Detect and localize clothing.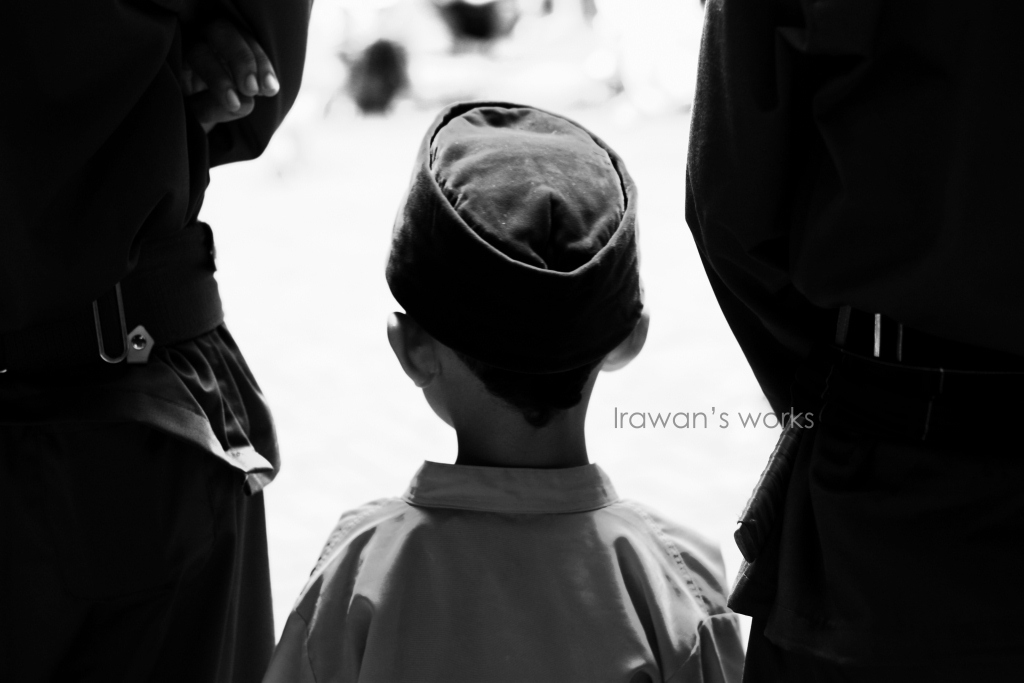
Localized at detection(678, 0, 1023, 682).
